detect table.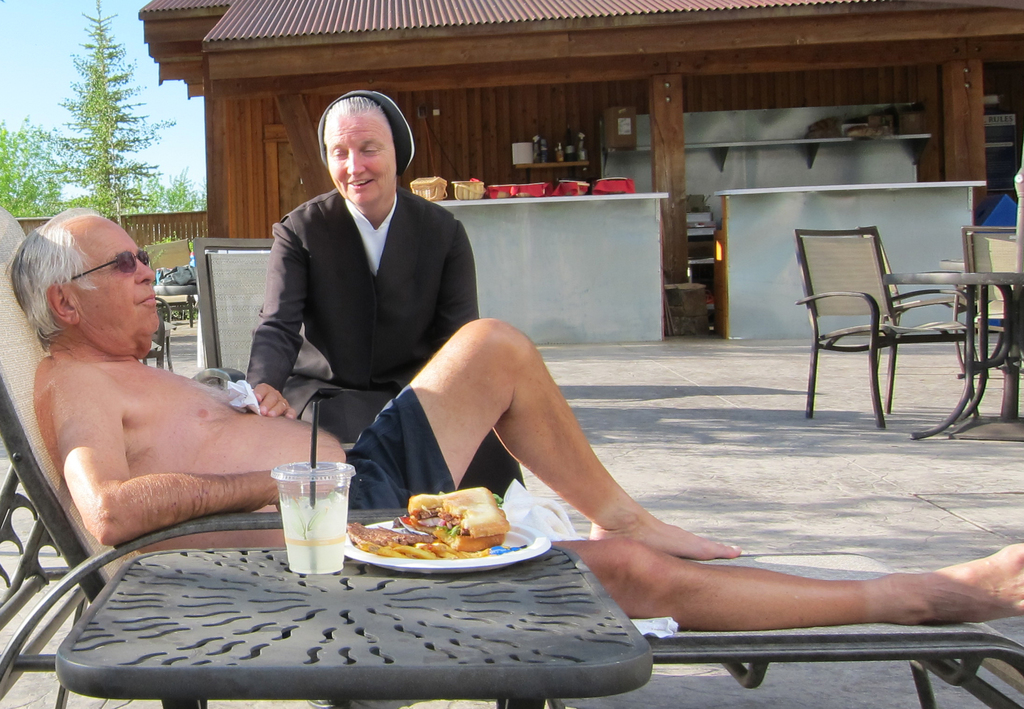
Detected at detection(22, 481, 724, 708).
